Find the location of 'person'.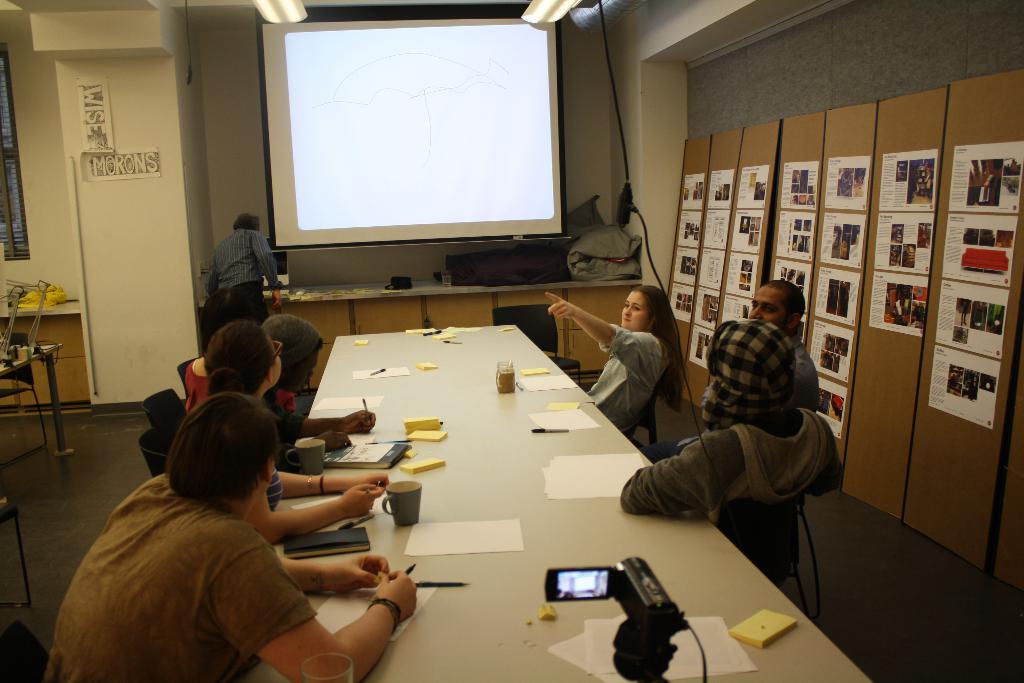
Location: crop(750, 278, 821, 416).
